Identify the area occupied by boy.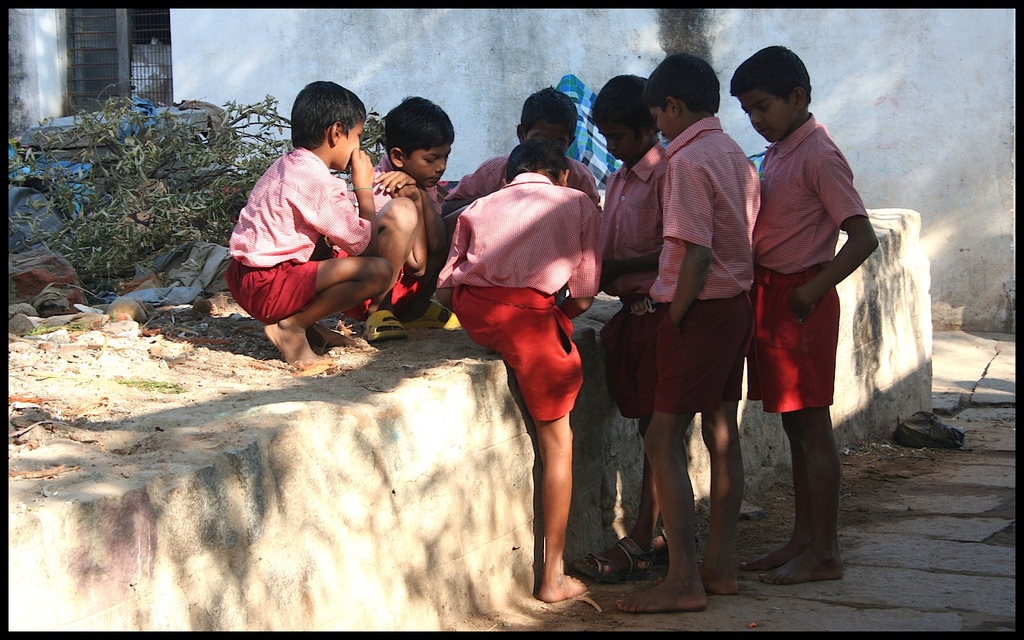
Area: crop(356, 99, 466, 329).
